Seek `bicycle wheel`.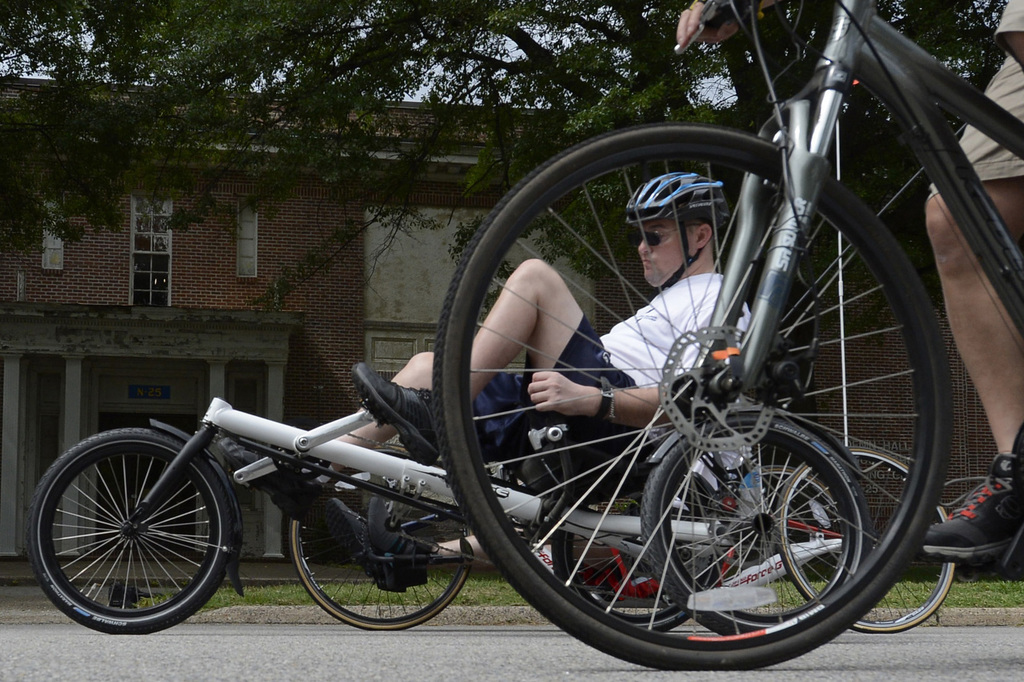
<bbox>25, 427, 237, 641</bbox>.
